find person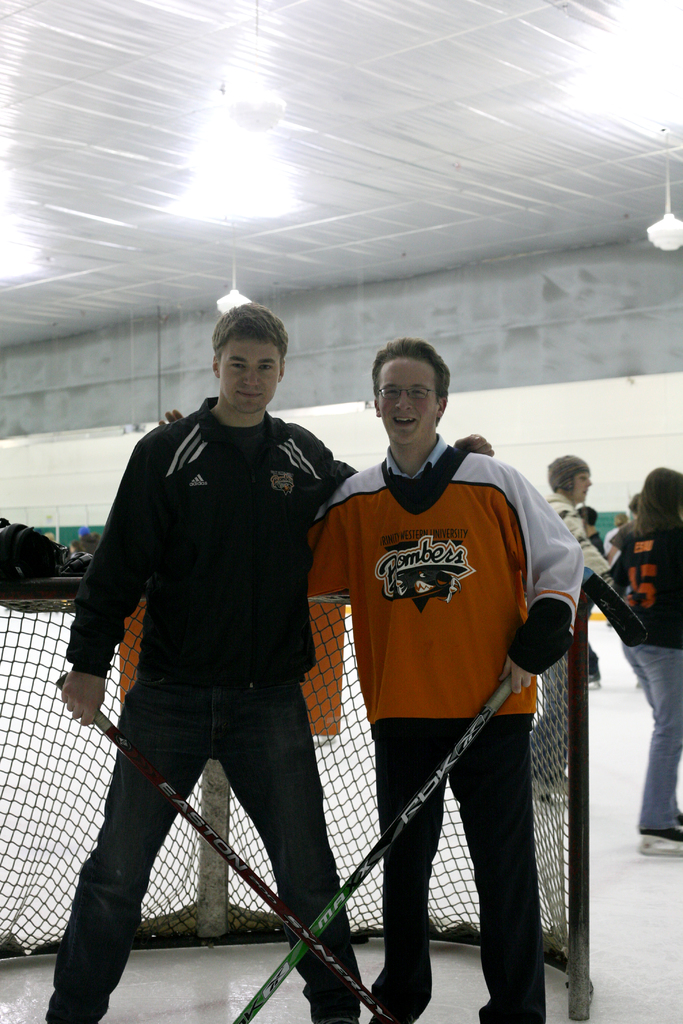
crop(630, 493, 645, 518)
